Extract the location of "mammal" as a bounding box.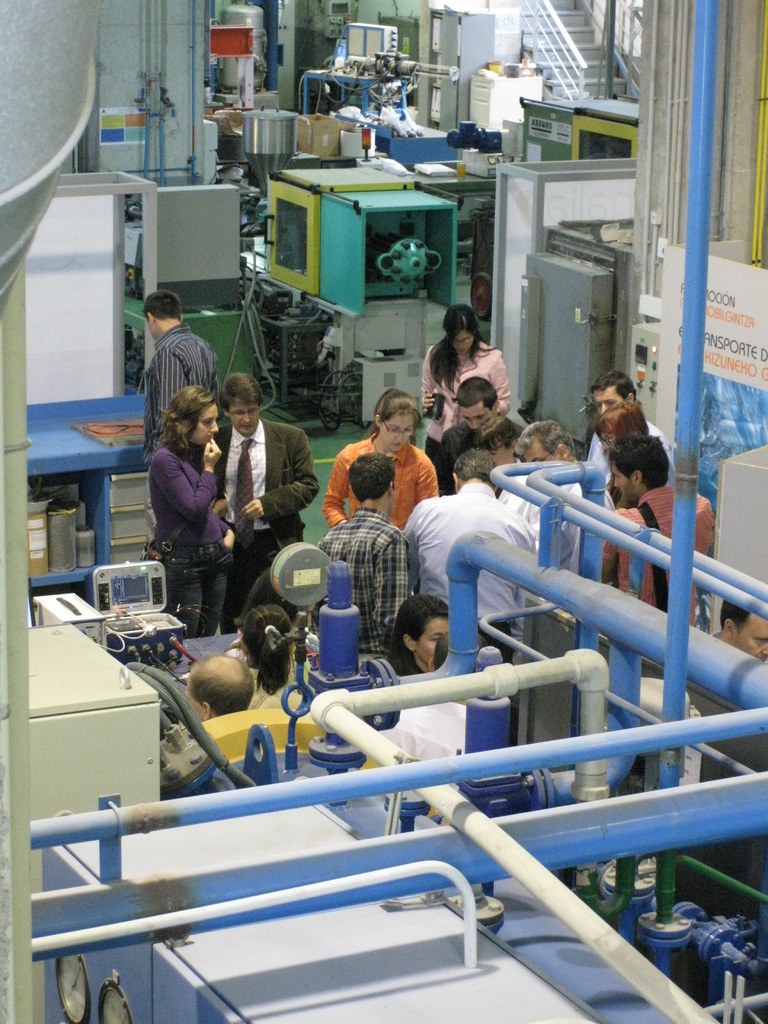
{"left": 399, "top": 447, "right": 536, "bottom": 664}.
